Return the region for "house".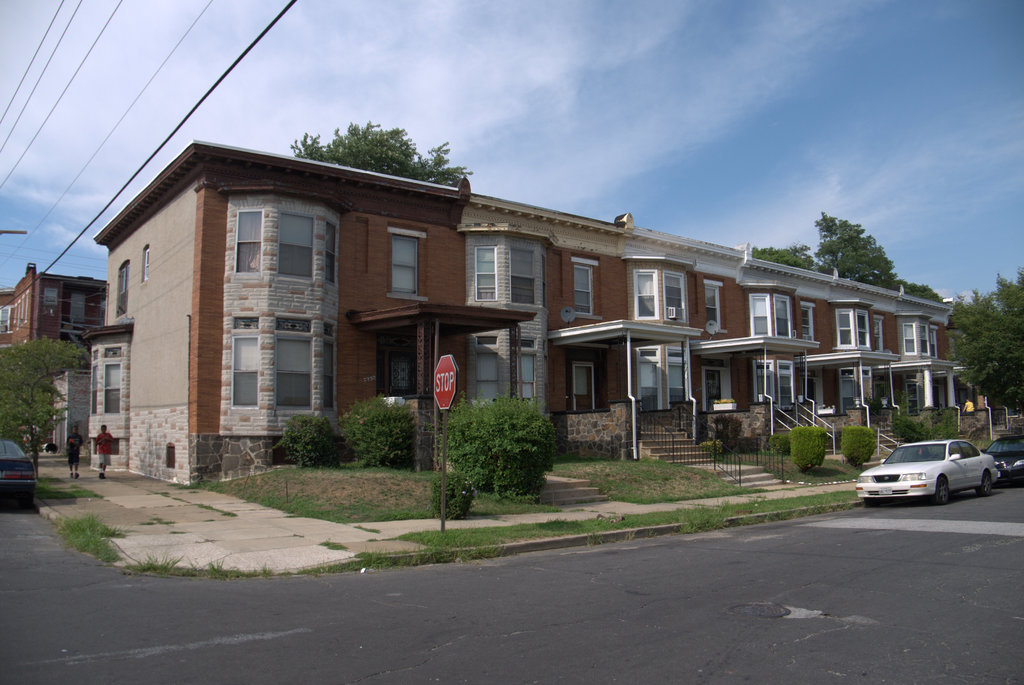
83 134 964 490.
